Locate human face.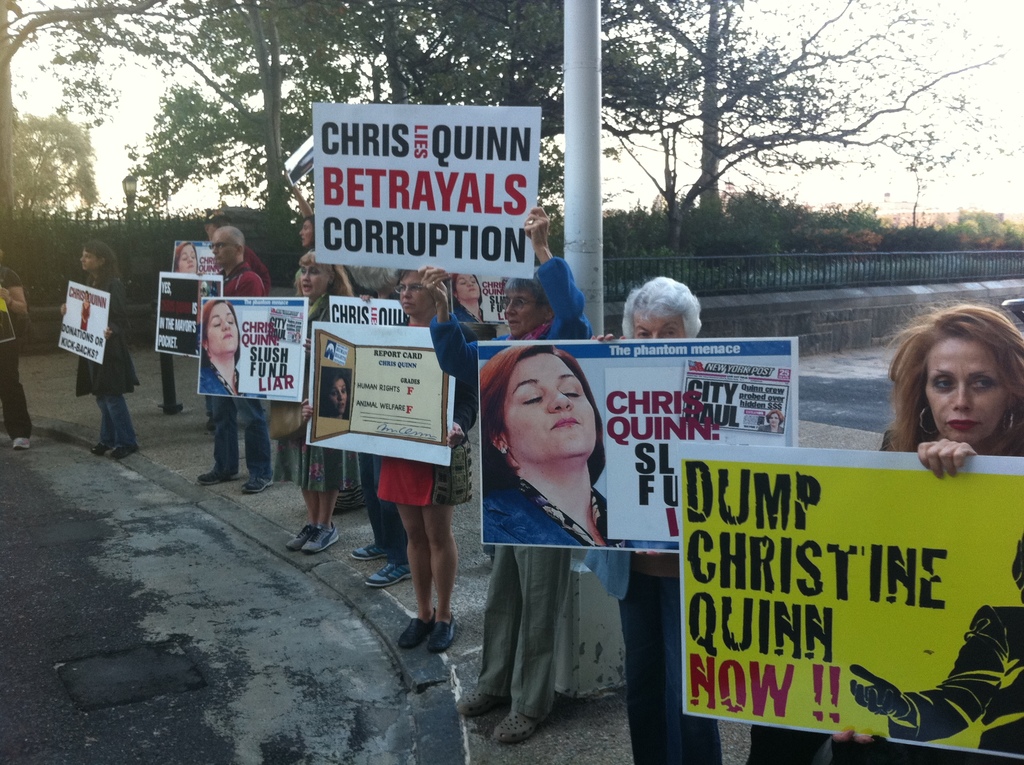
Bounding box: 505 350 598 464.
